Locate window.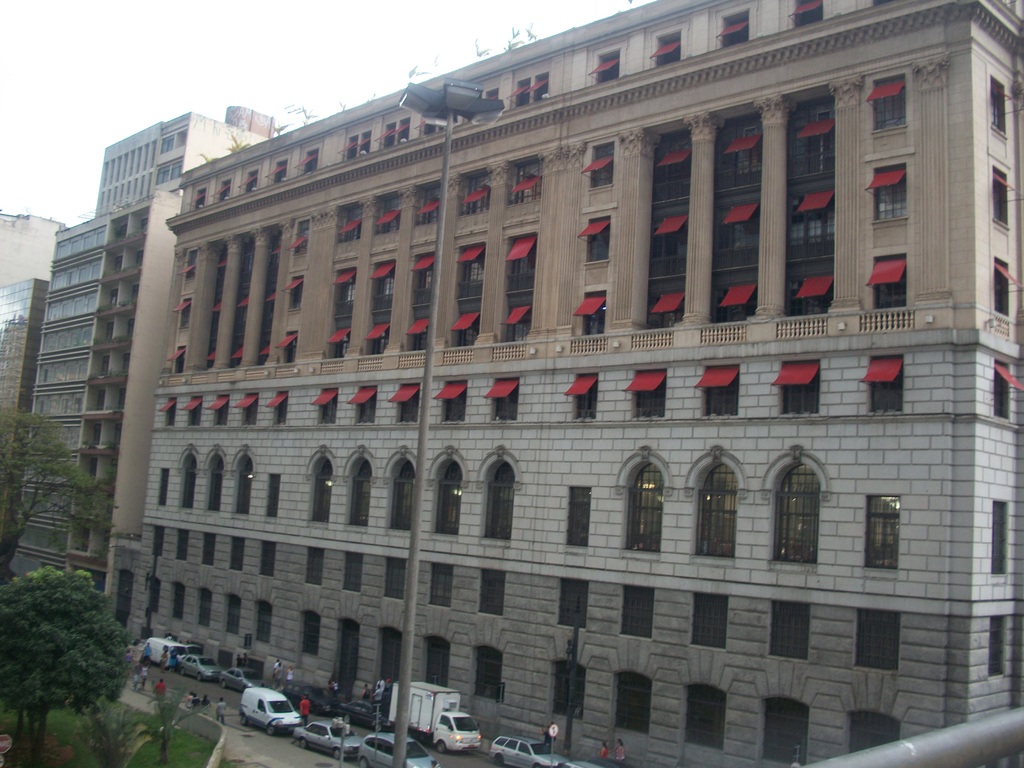
Bounding box: rect(758, 696, 806, 764).
